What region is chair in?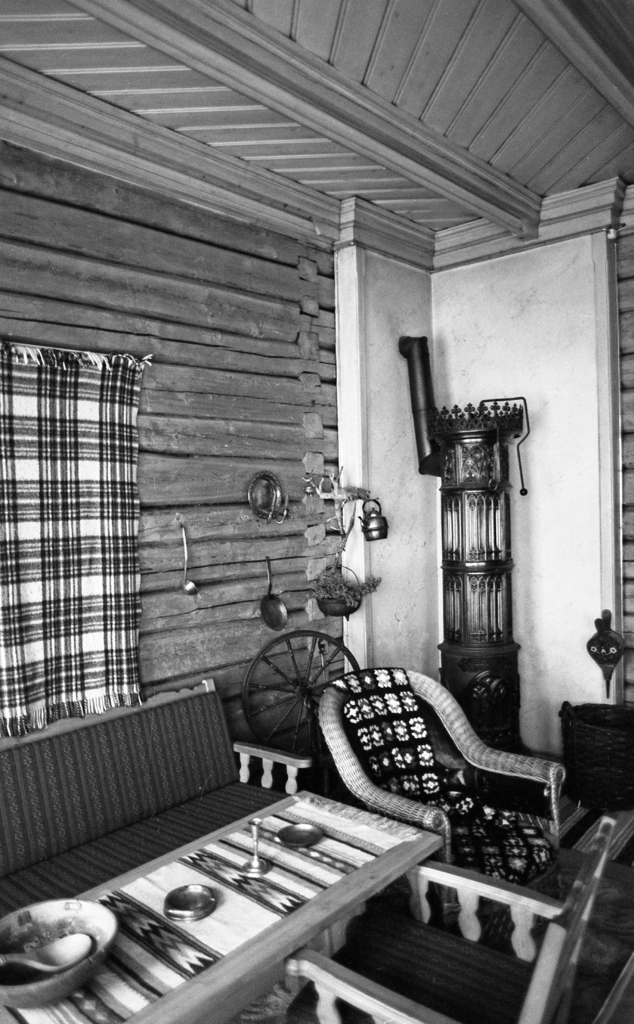
locate(274, 805, 633, 1023).
